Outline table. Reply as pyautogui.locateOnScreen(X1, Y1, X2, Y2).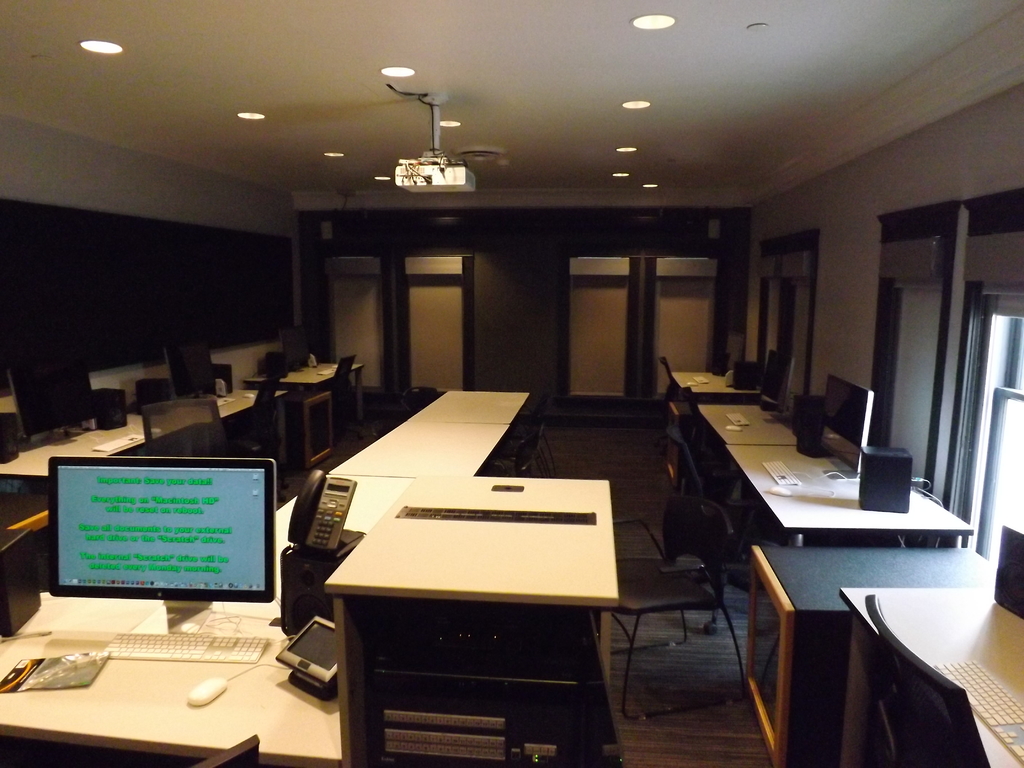
pyautogui.locateOnScreen(668, 368, 762, 405).
